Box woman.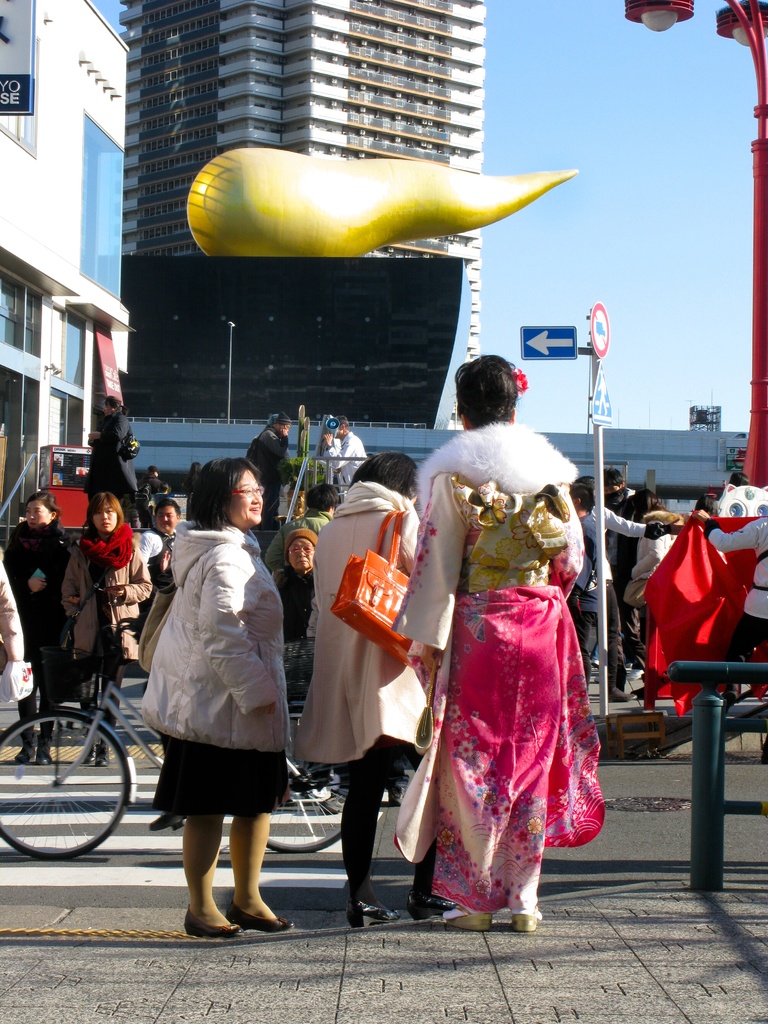
{"x1": 289, "y1": 454, "x2": 451, "y2": 928}.
